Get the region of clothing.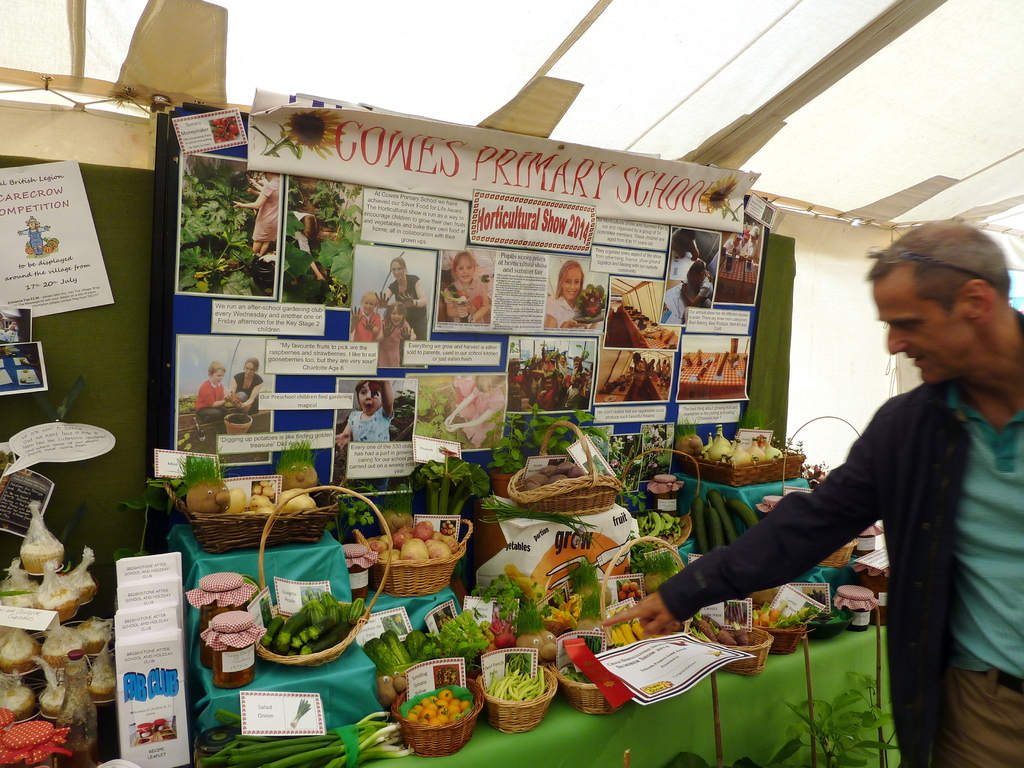
x1=543, y1=296, x2=579, y2=330.
